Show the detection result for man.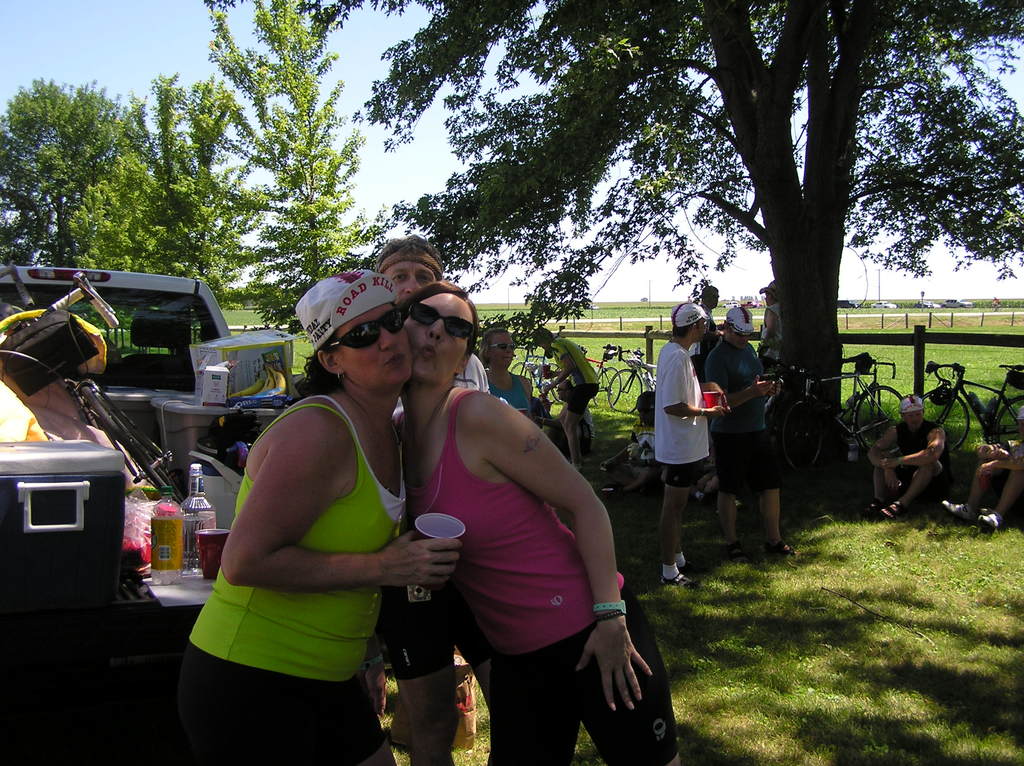
crop(701, 303, 776, 562).
